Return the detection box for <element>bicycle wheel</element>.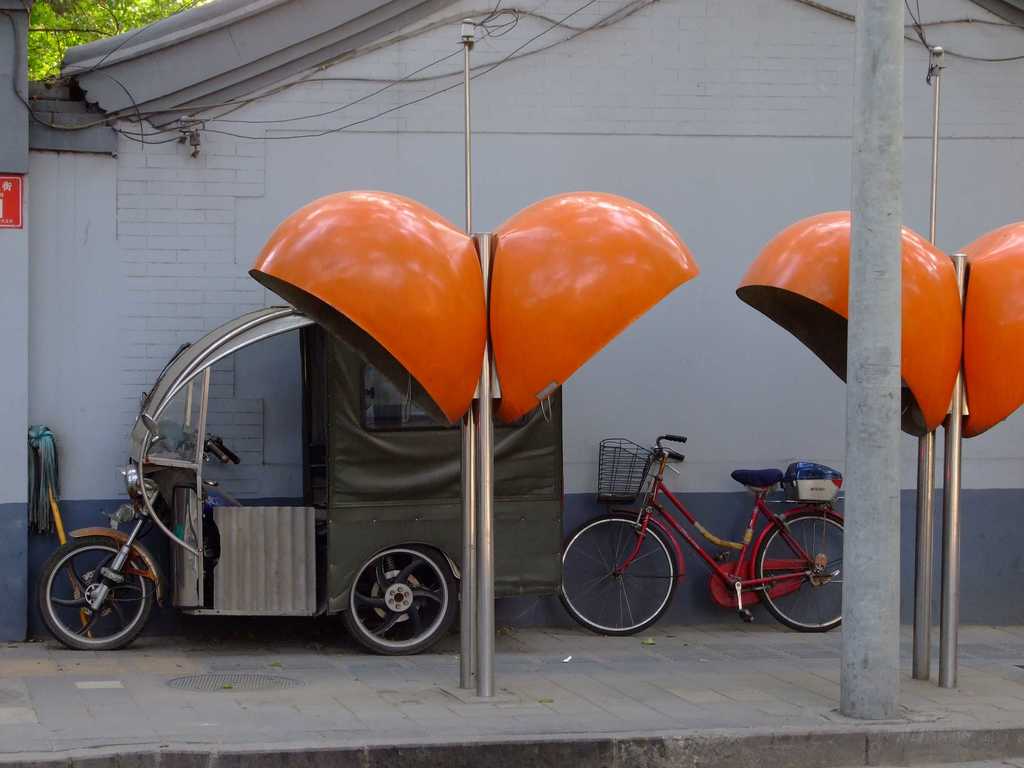
crop(753, 508, 844, 630).
